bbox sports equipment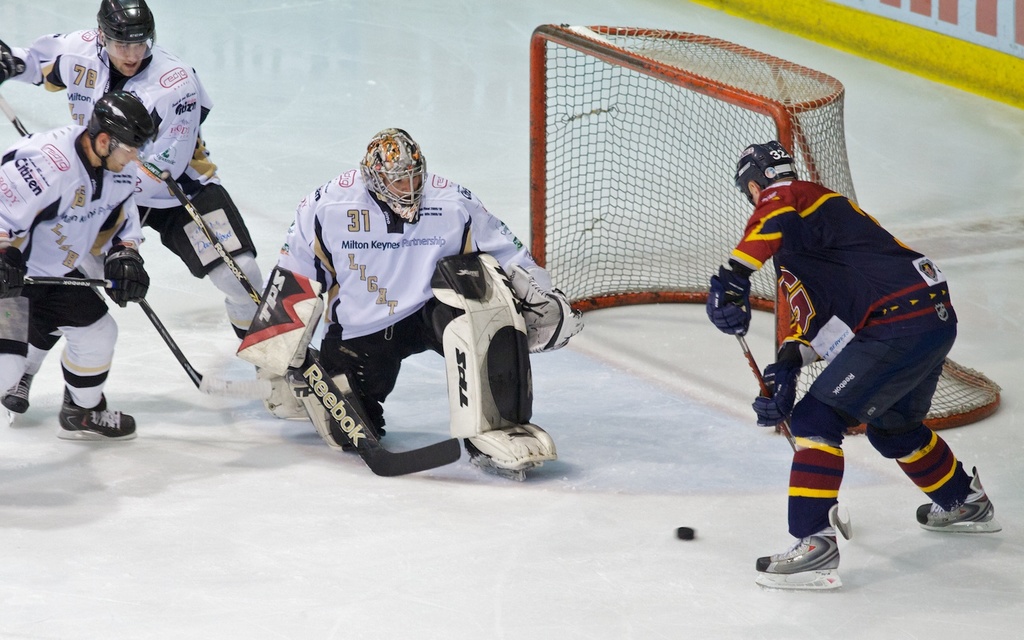
705/258/754/338
